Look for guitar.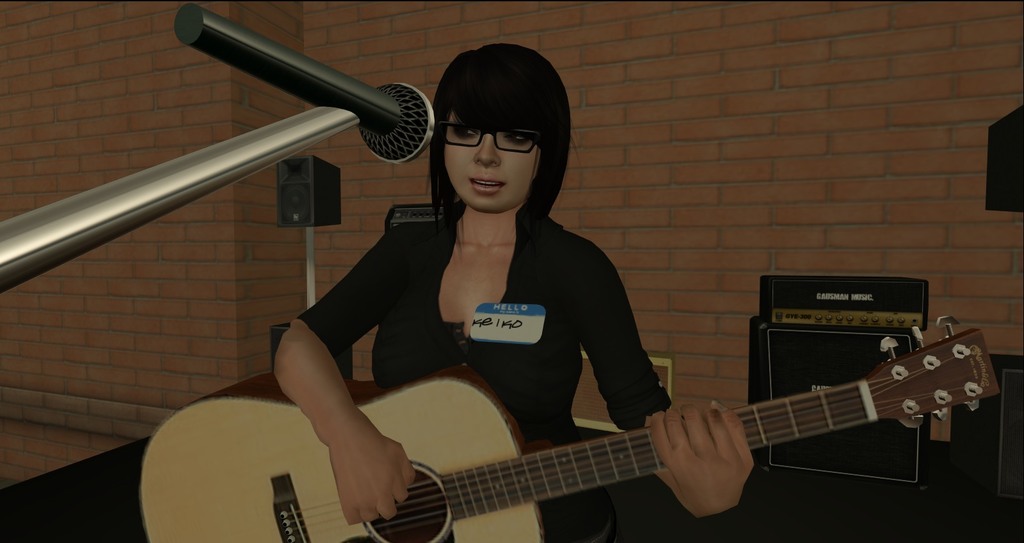
Found: bbox(140, 332, 1009, 542).
